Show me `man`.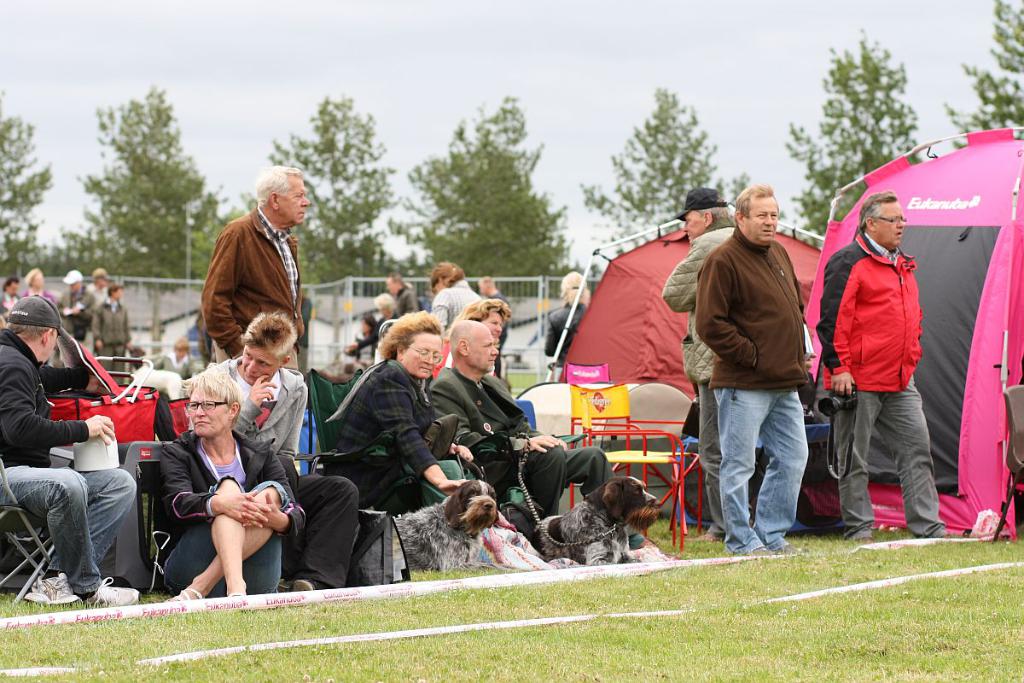
`man` is here: rect(386, 270, 421, 317).
